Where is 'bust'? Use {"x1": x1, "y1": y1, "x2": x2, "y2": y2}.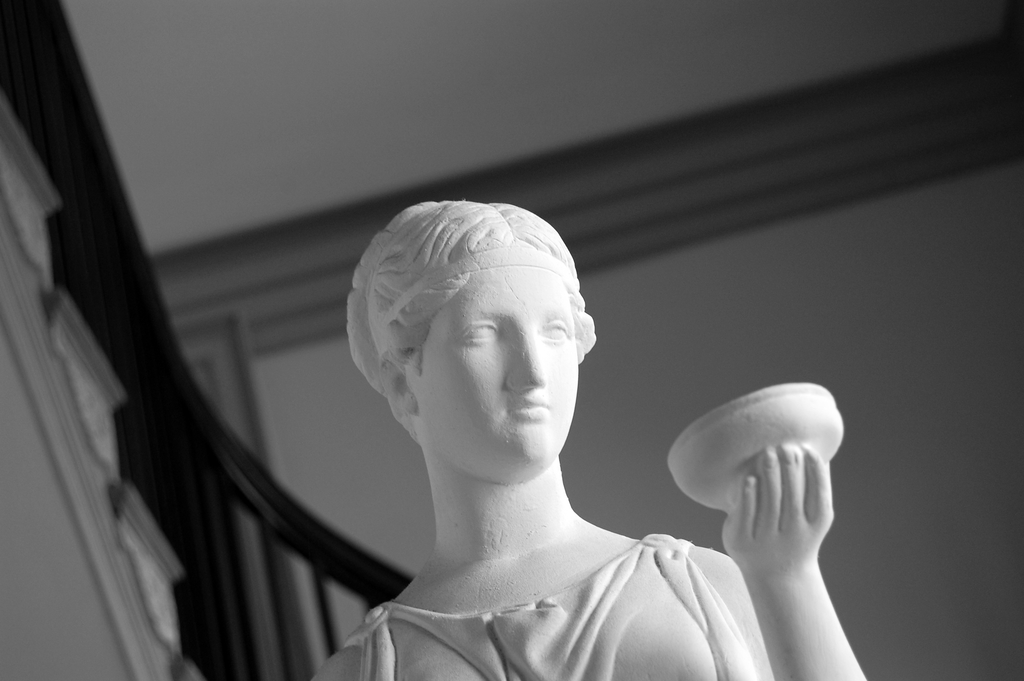
{"x1": 305, "y1": 201, "x2": 868, "y2": 680}.
